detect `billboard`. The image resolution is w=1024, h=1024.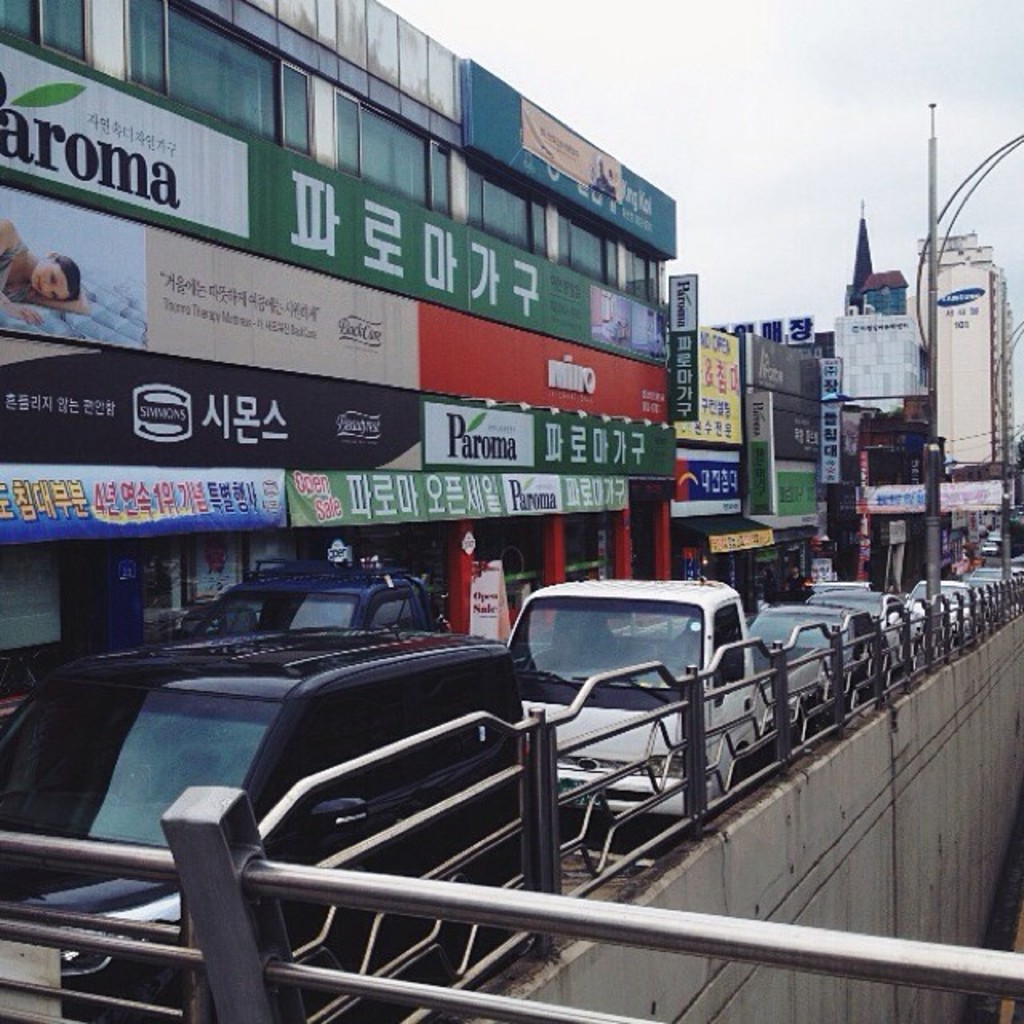
x1=422 y1=400 x2=674 y2=466.
